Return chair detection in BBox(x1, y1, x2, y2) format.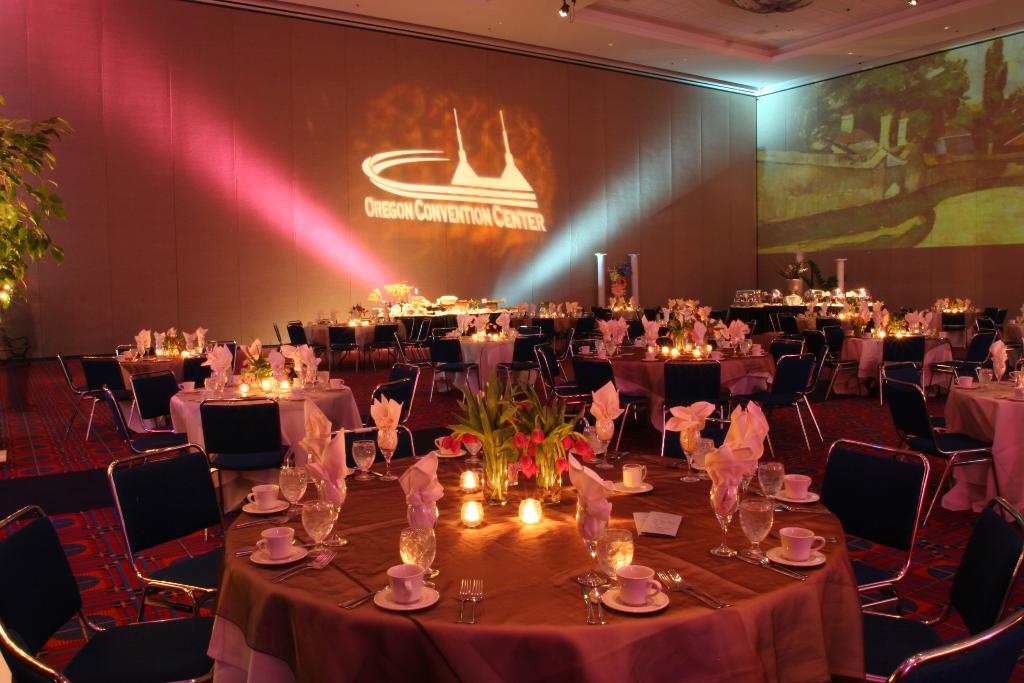
BBox(810, 439, 931, 599).
